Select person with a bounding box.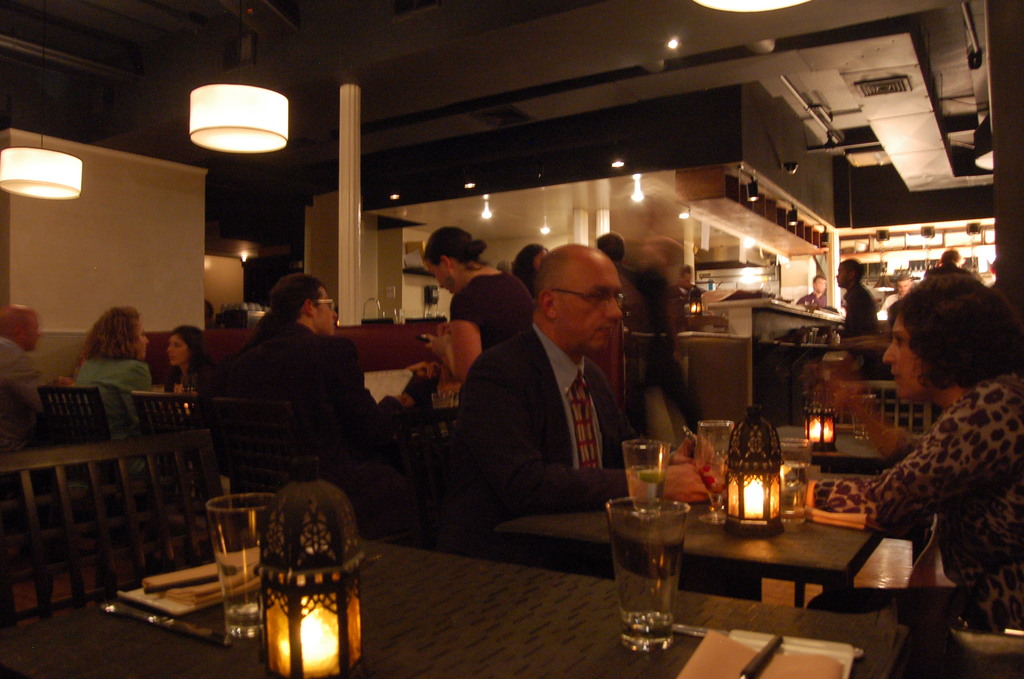
<bbox>840, 272, 1020, 634</bbox>.
